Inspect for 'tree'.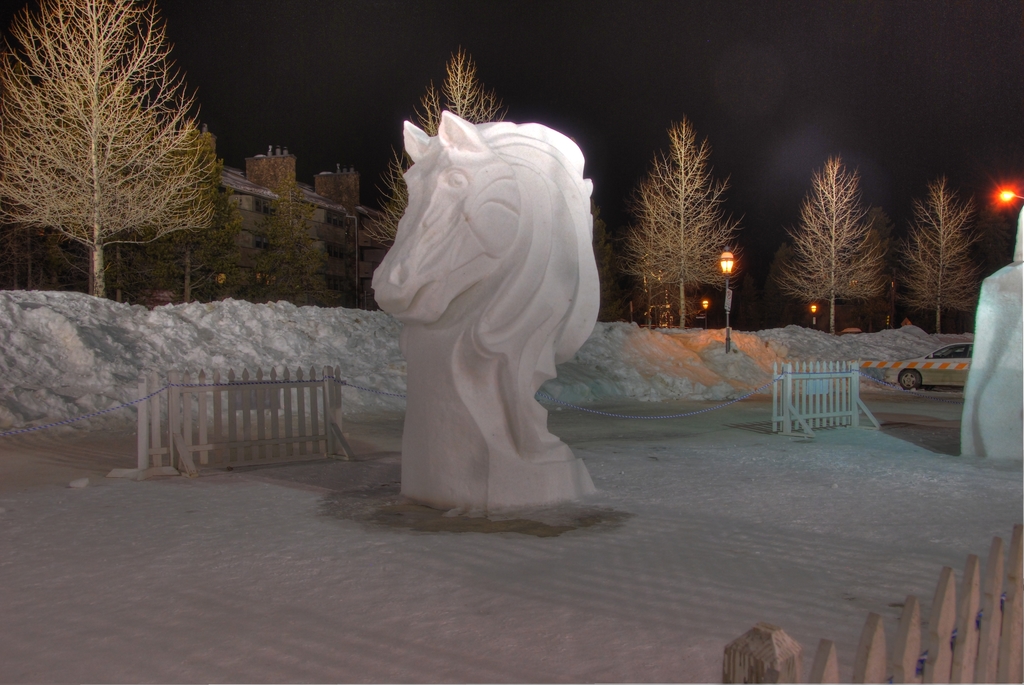
Inspection: [x1=623, y1=113, x2=749, y2=326].
